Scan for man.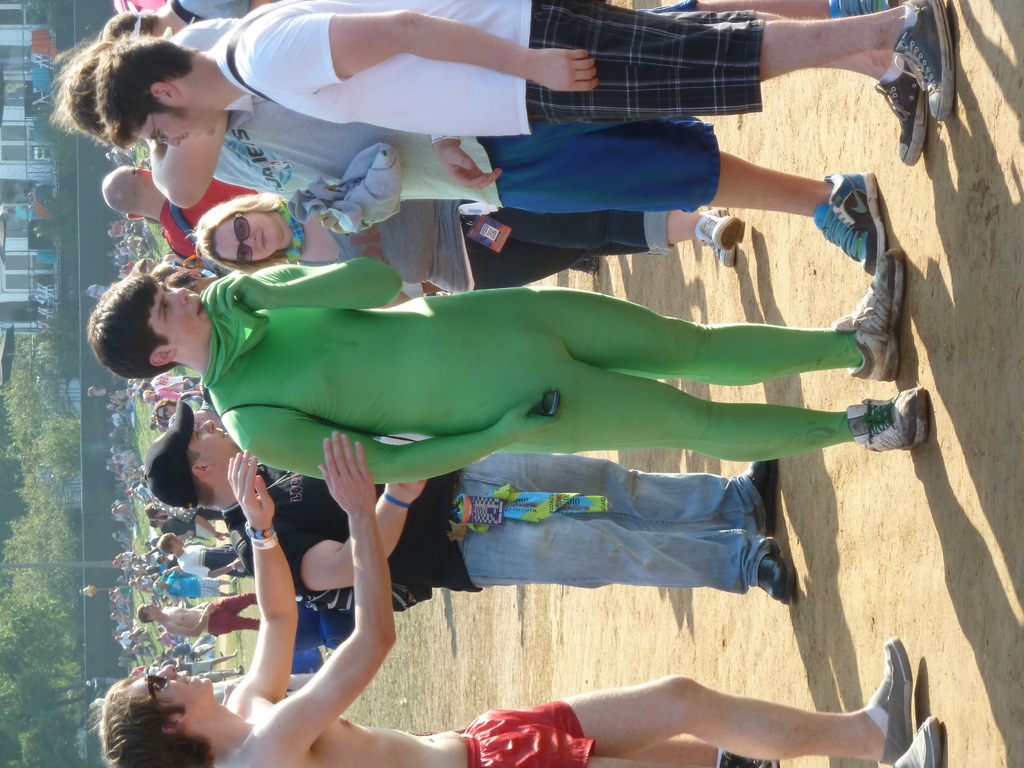
Scan result: <box>101,175,260,261</box>.
